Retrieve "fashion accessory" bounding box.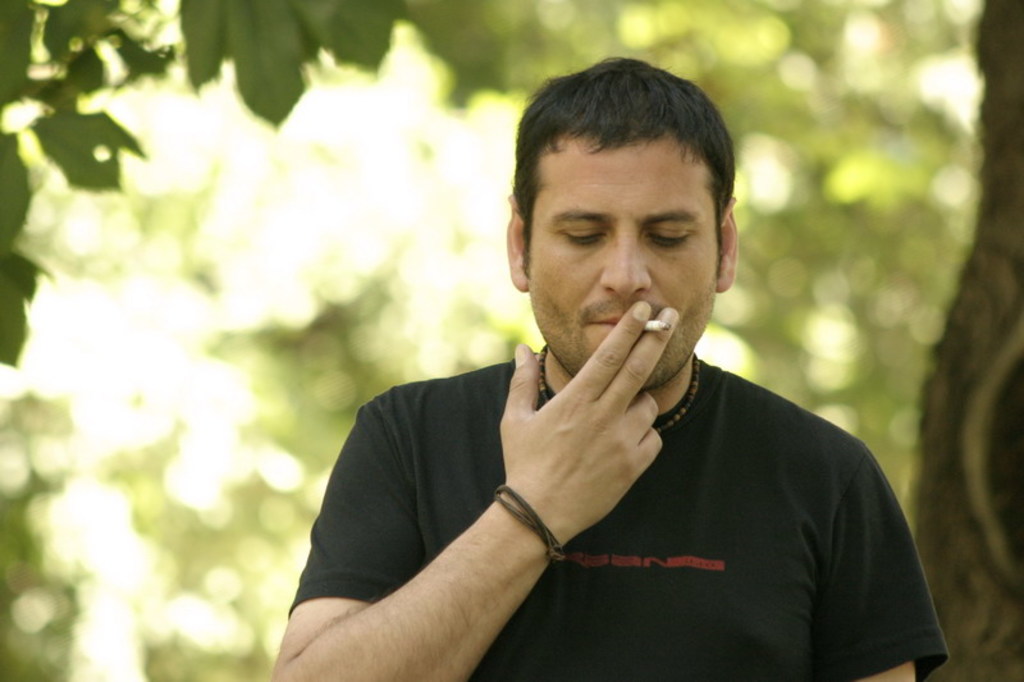
Bounding box: 534 344 704 444.
